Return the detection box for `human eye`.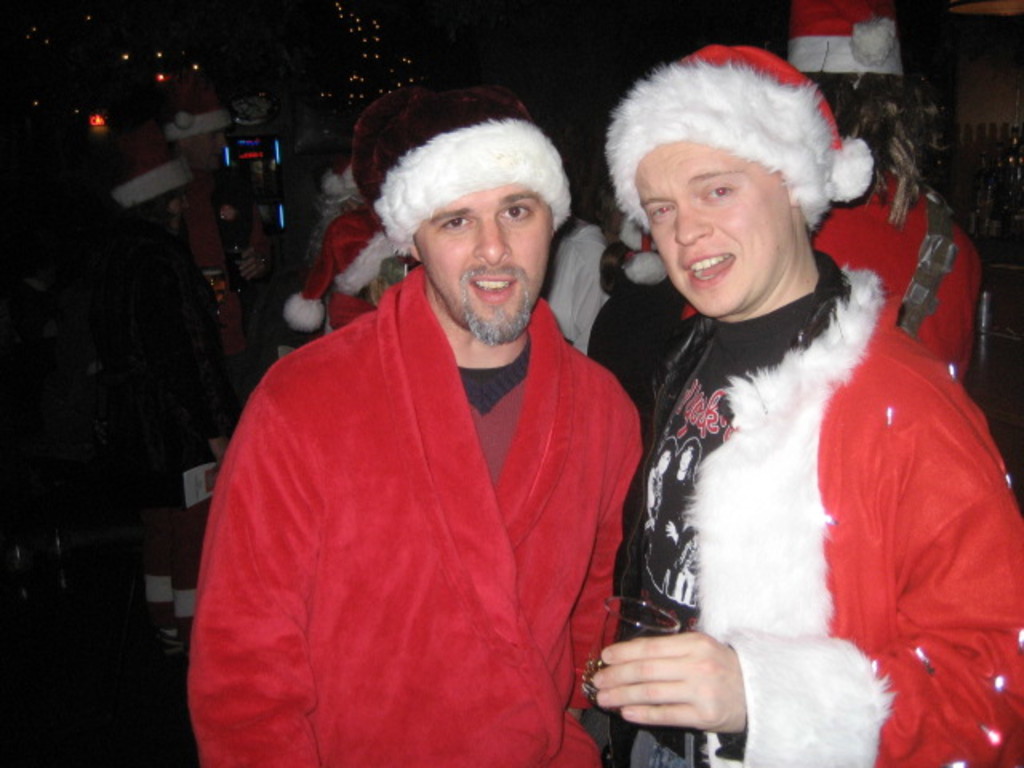
<box>699,181,739,200</box>.
